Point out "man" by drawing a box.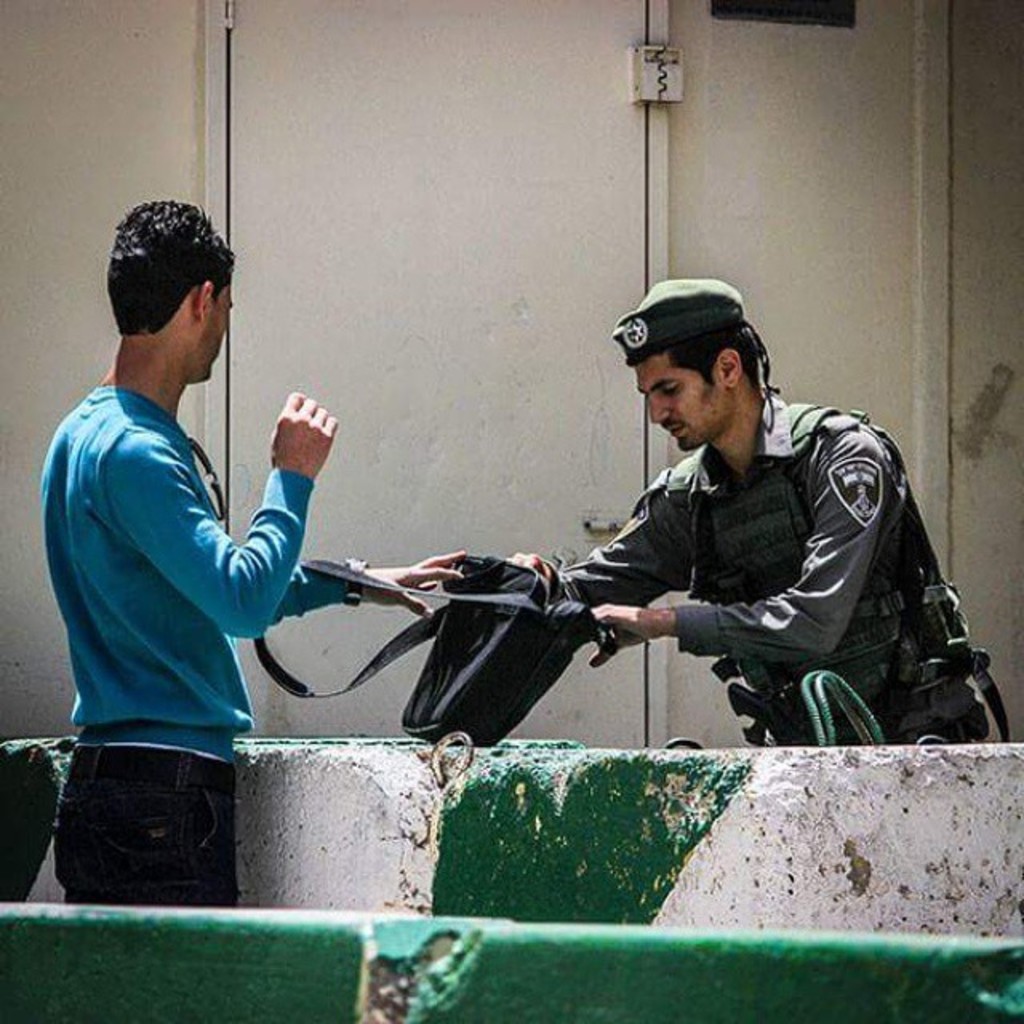
[502, 267, 1008, 752].
